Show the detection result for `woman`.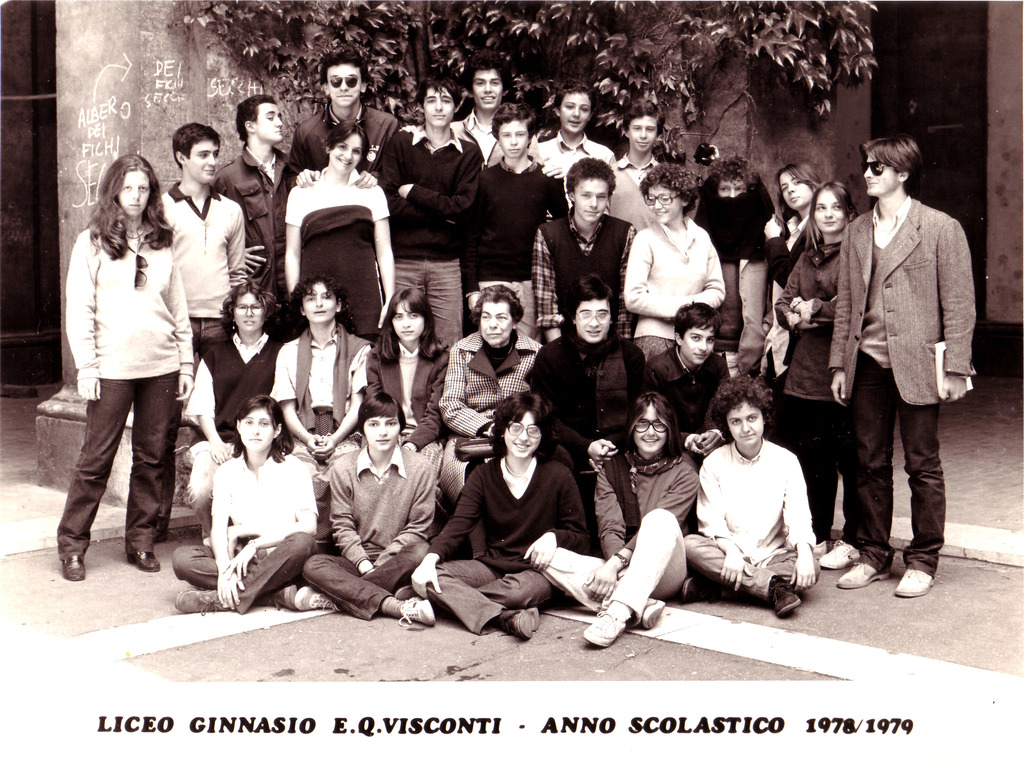
crop(280, 117, 396, 342).
